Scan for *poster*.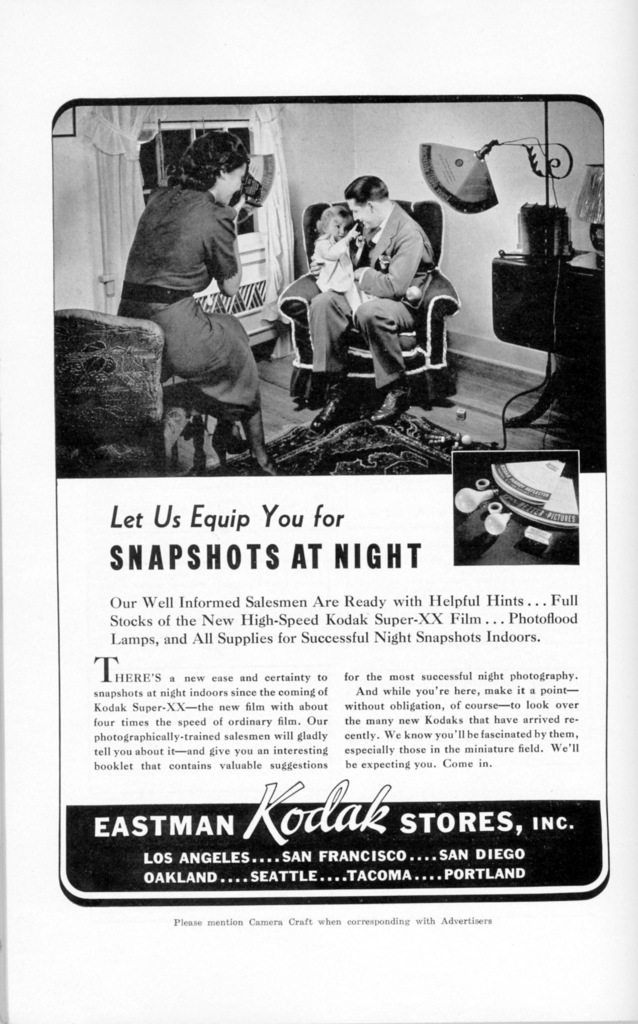
Scan result: 0/54/637/1023.
